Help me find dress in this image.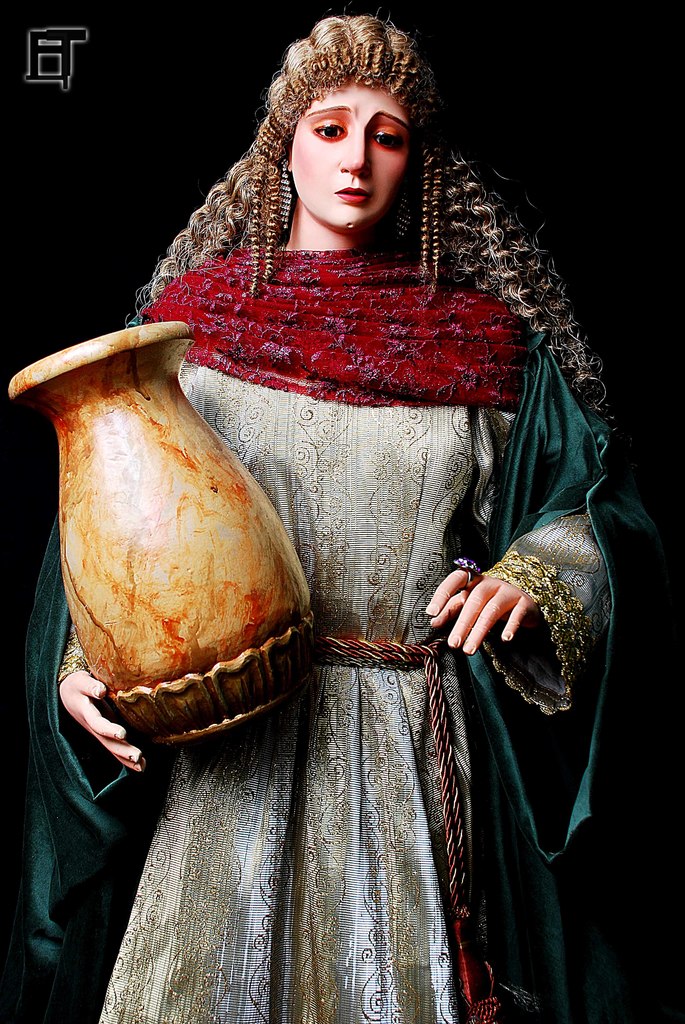
Found it: [59,230,462,828].
